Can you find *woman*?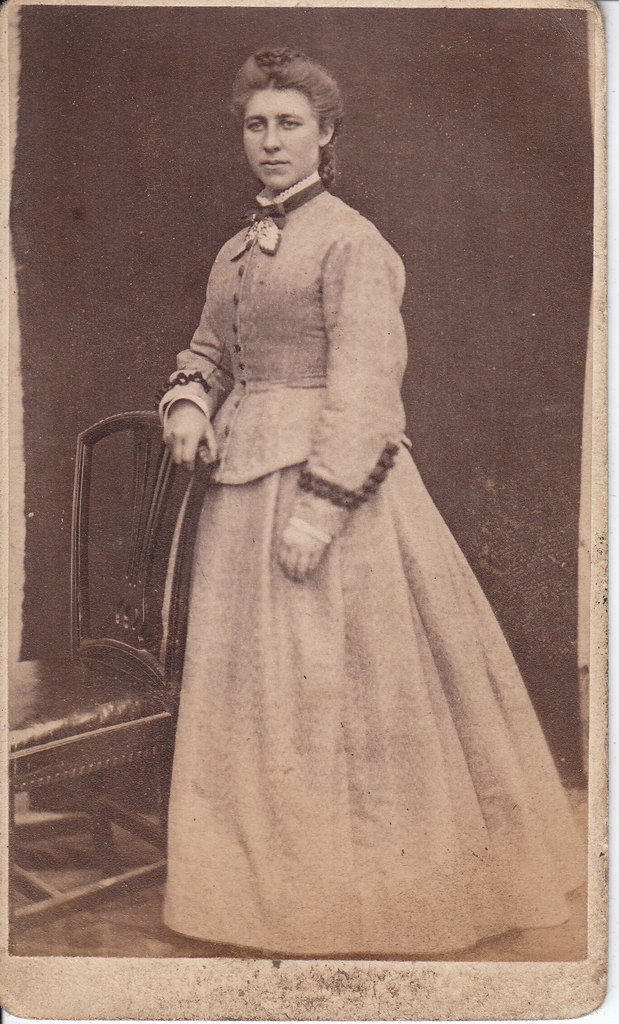
Yes, bounding box: 115/70/557/939.
